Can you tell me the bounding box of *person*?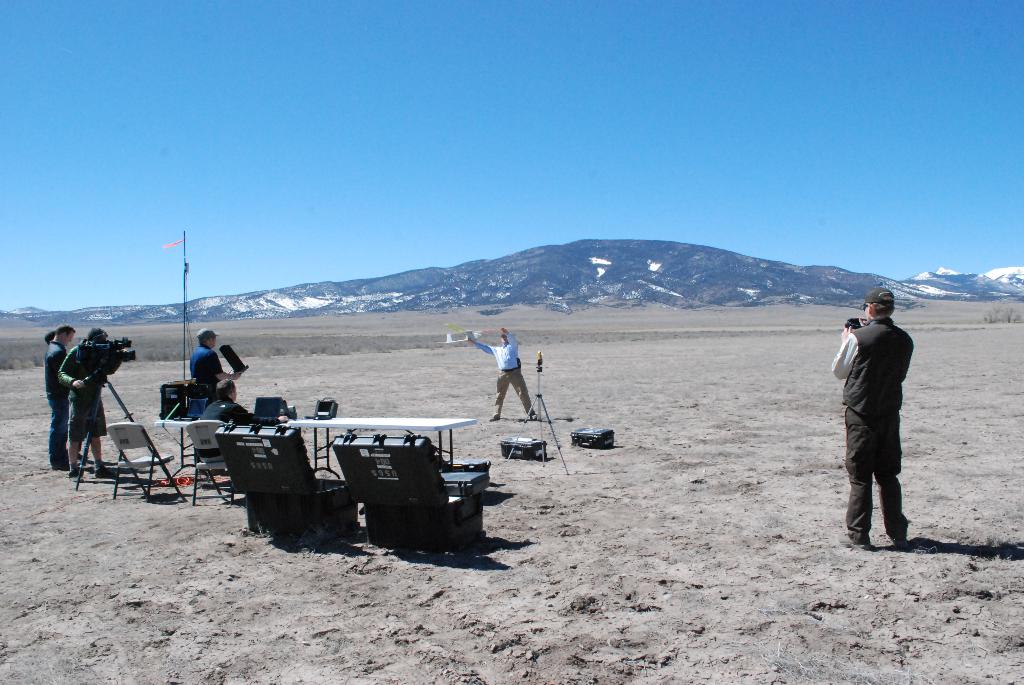
[x1=47, y1=324, x2=72, y2=471].
